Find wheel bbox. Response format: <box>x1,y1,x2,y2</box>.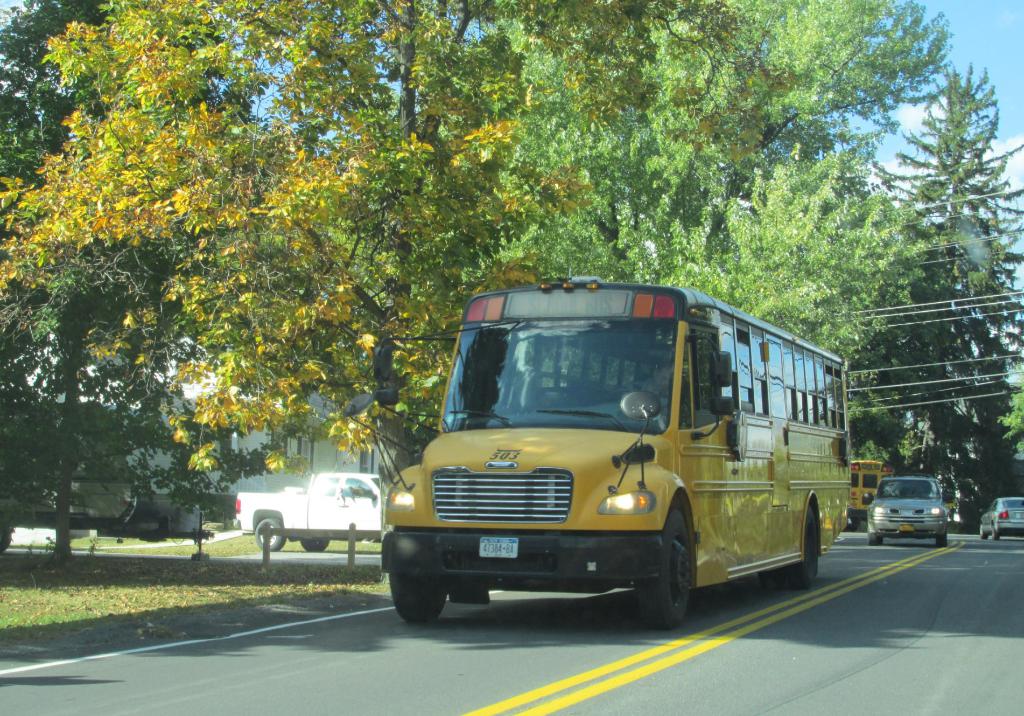
<box>980,523,987,538</box>.
